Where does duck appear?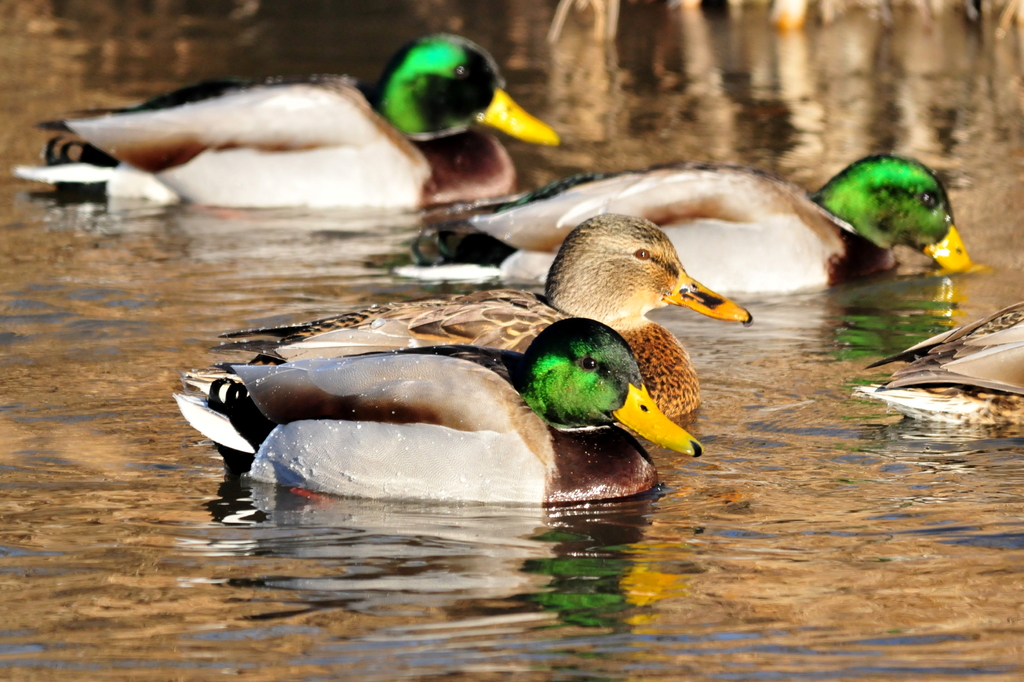
Appears at [25,35,558,194].
